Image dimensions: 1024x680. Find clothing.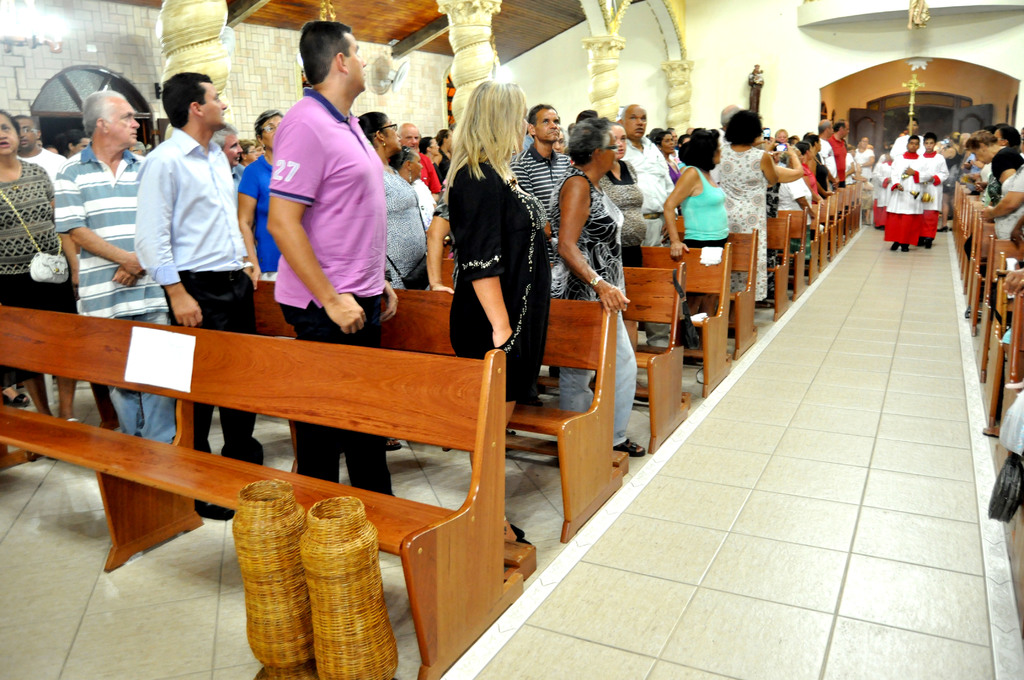
624,135,669,241.
